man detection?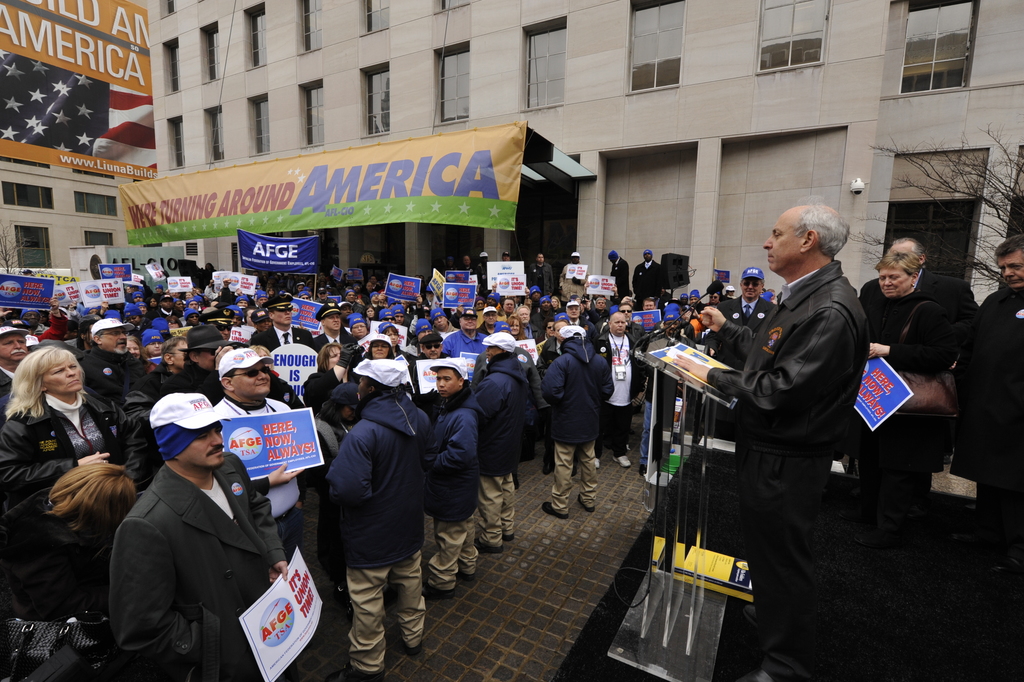
{"left": 717, "top": 267, "right": 773, "bottom": 371}
